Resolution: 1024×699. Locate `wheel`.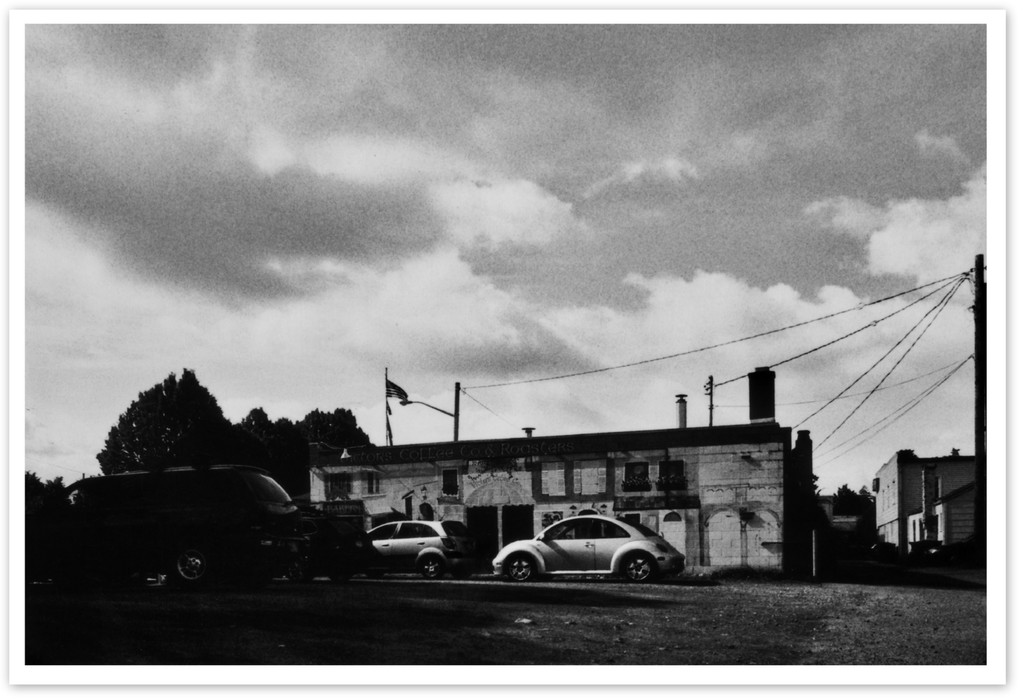
l=614, t=551, r=660, b=580.
